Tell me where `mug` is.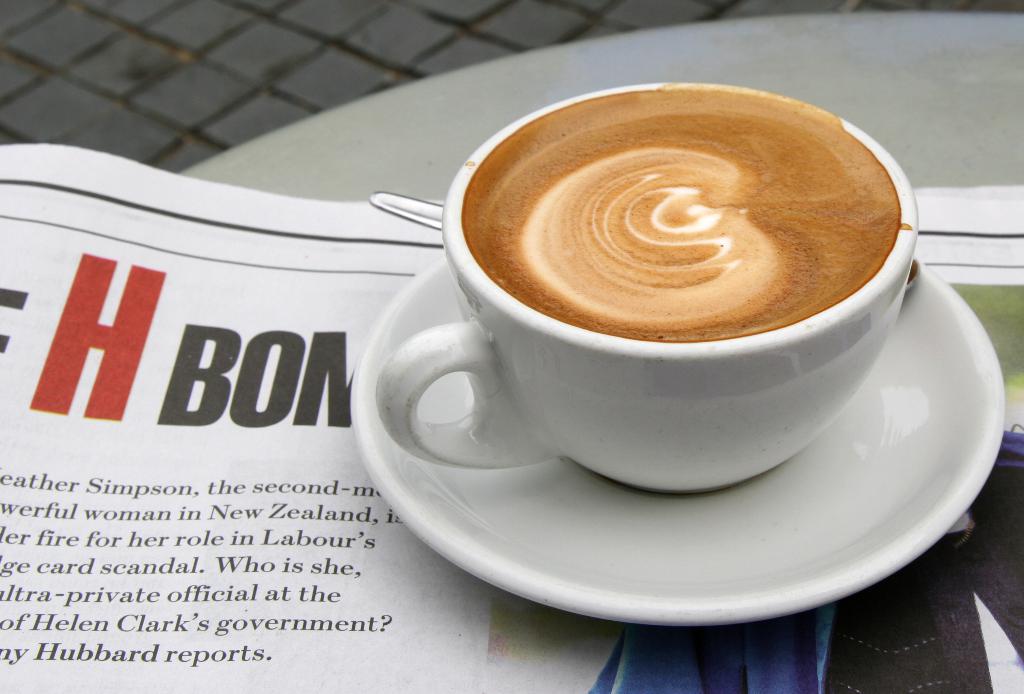
`mug` is at bbox=[375, 81, 915, 490].
